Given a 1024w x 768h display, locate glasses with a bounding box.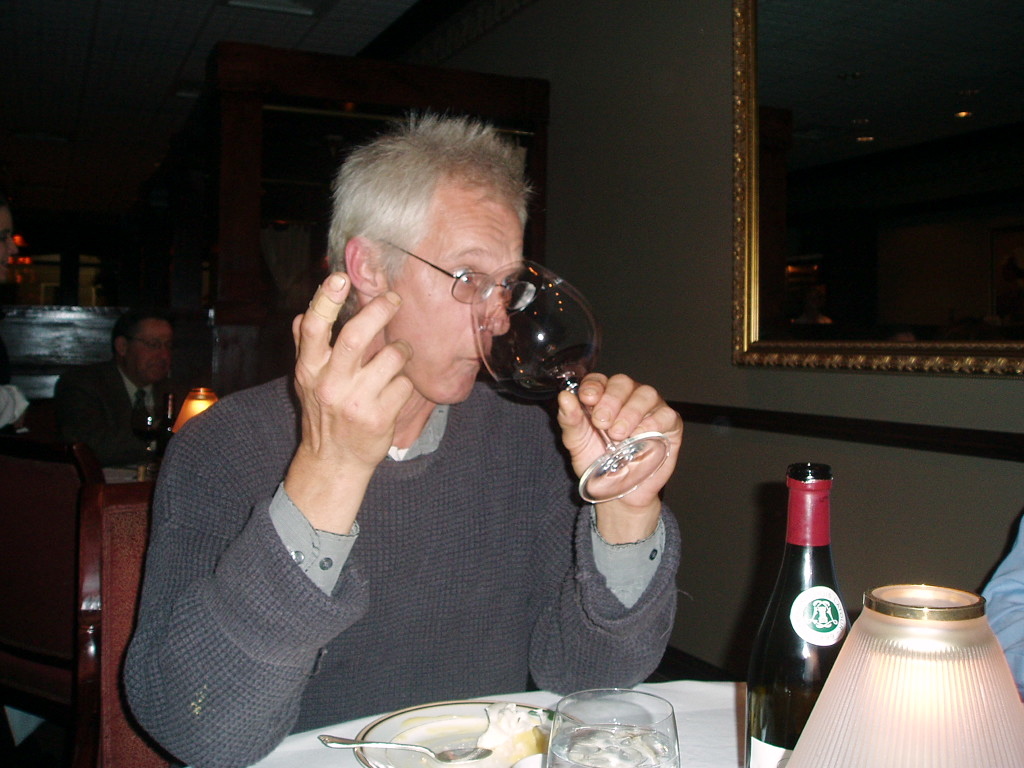
Located: locate(124, 336, 177, 354).
